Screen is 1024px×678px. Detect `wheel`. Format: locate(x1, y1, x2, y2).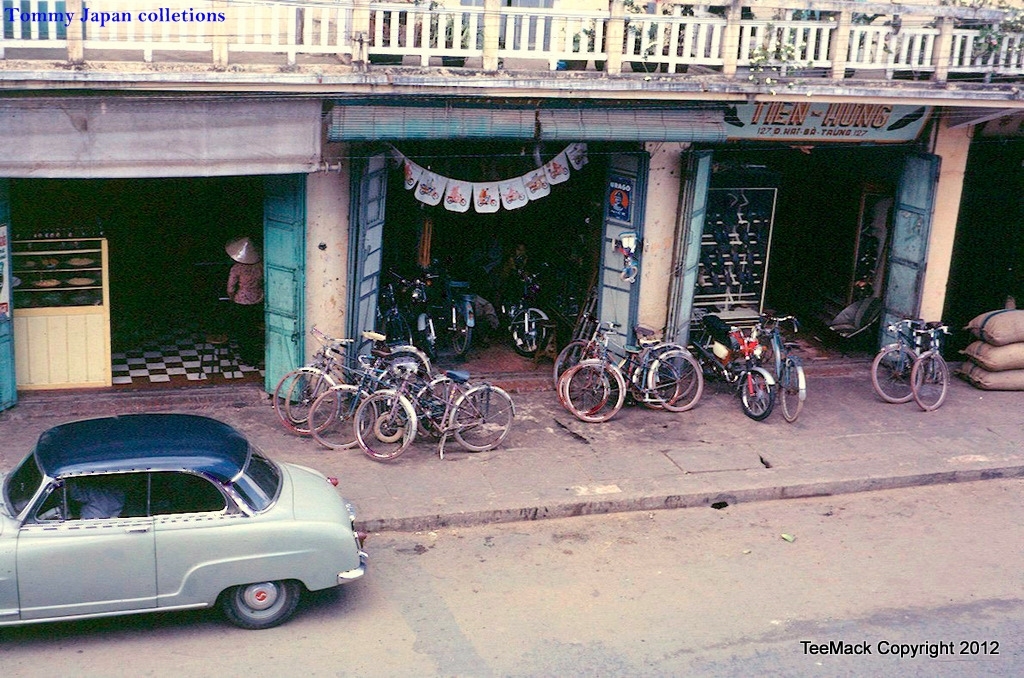
locate(416, 381, 477, 437).
